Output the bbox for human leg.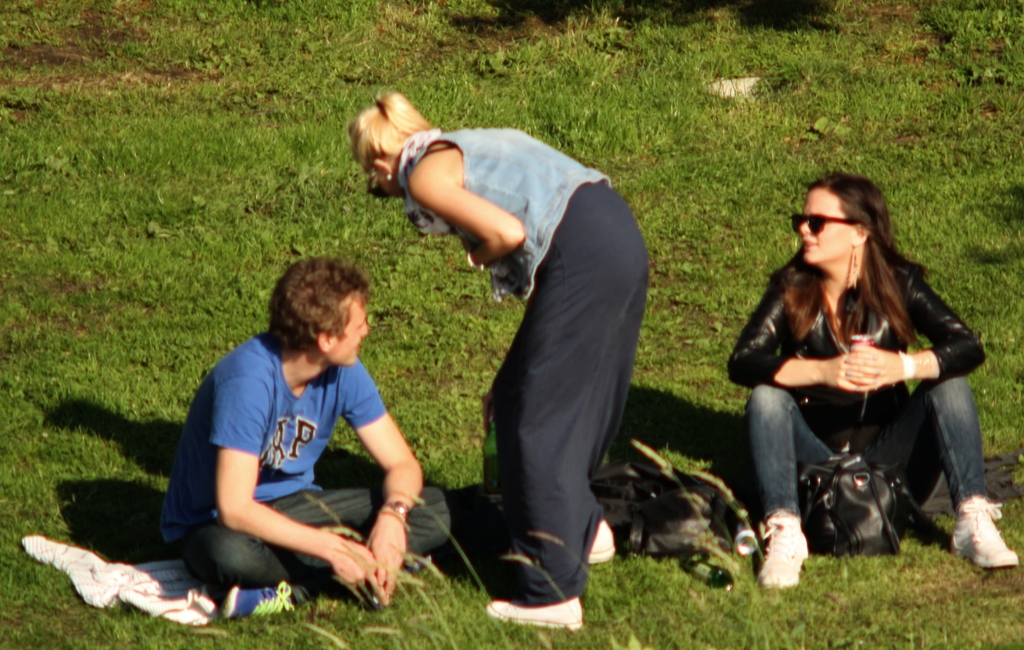
[x1=864, y1=377, x2=1018, y2=573].
